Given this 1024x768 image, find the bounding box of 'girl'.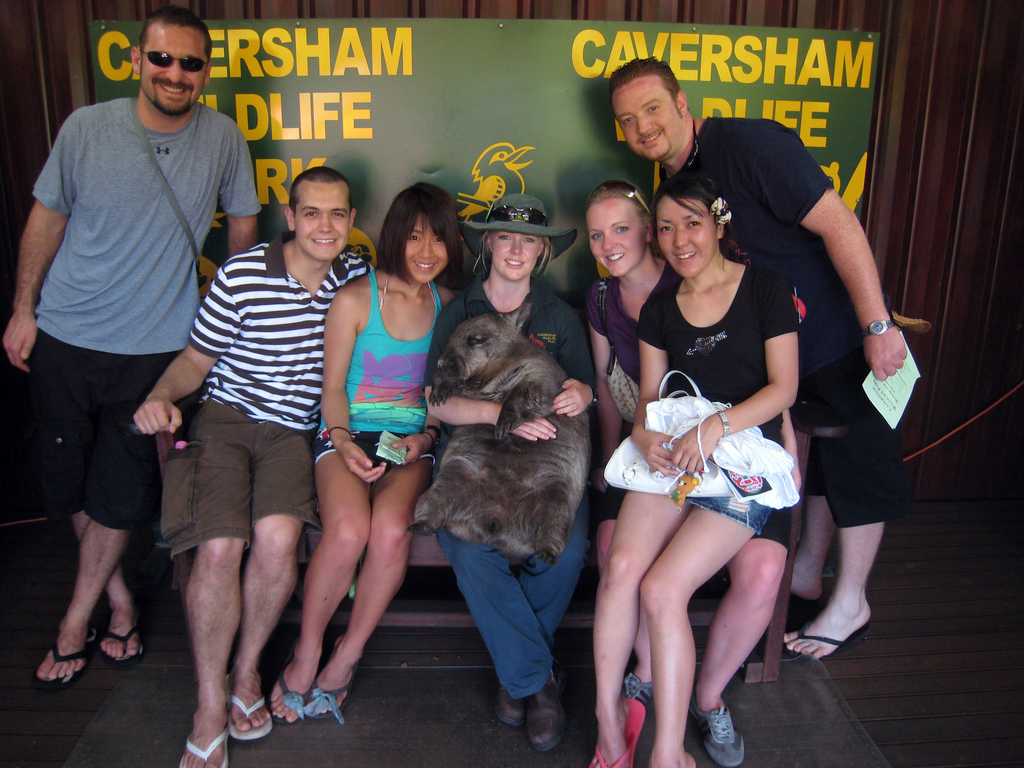
<bbox>595, 172, 800, 767</bbox>.
